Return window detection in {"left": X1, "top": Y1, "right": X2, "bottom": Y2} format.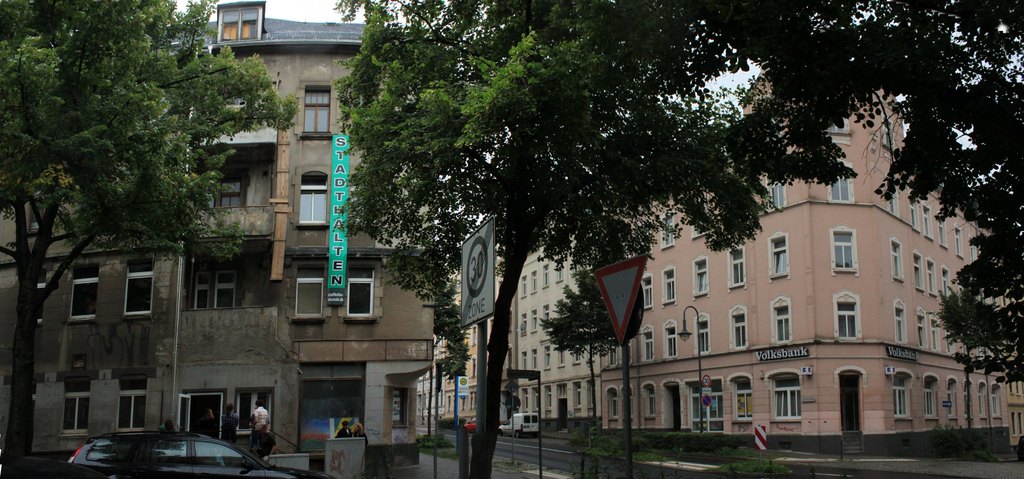
{"left": 958, "top": 229, "right": 964, "bottom": 256}.
